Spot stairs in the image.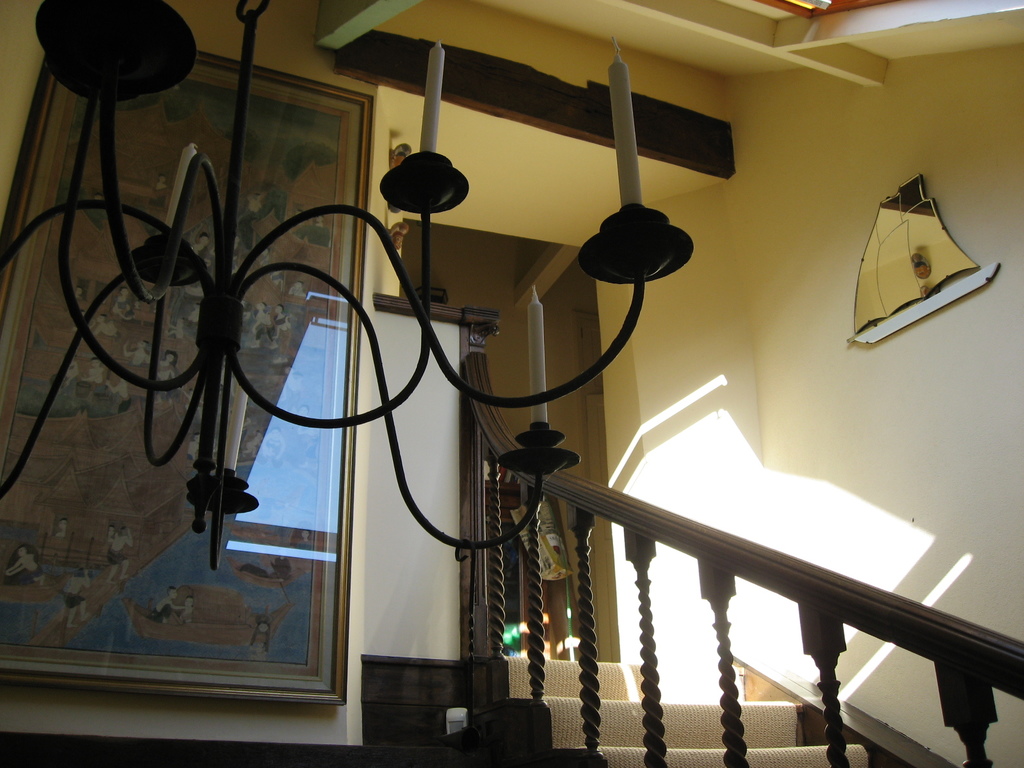
stairs found at 498/654/872/767.
